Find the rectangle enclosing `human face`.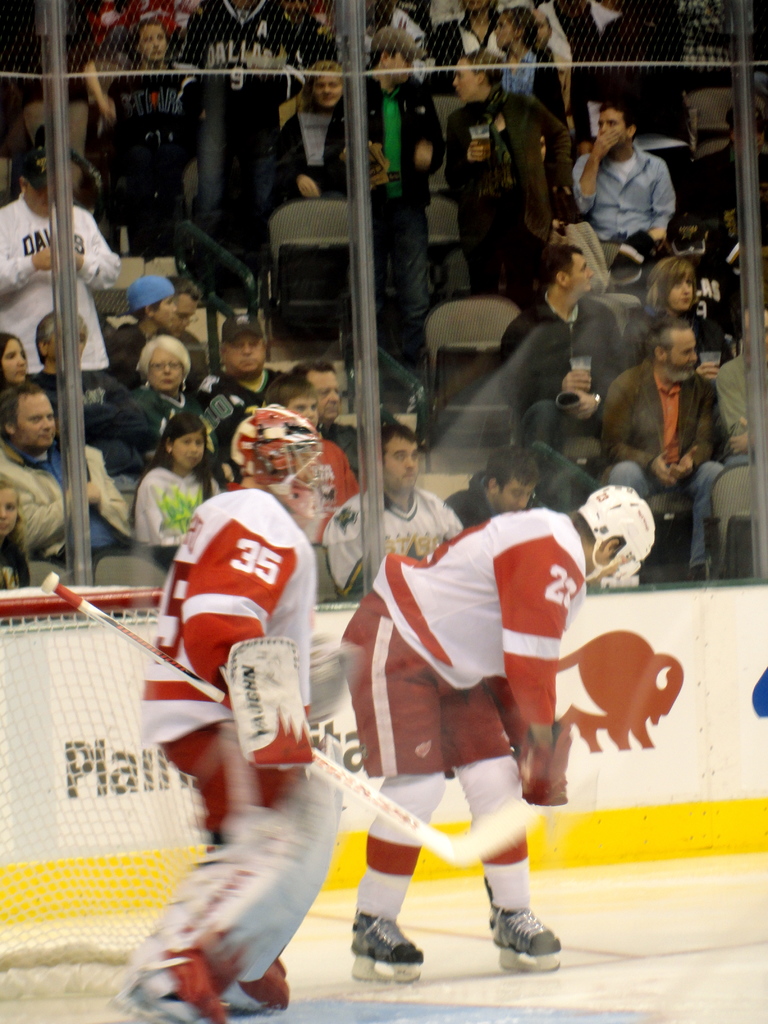
x1=586 y1=554 x2=630 y2=585.
